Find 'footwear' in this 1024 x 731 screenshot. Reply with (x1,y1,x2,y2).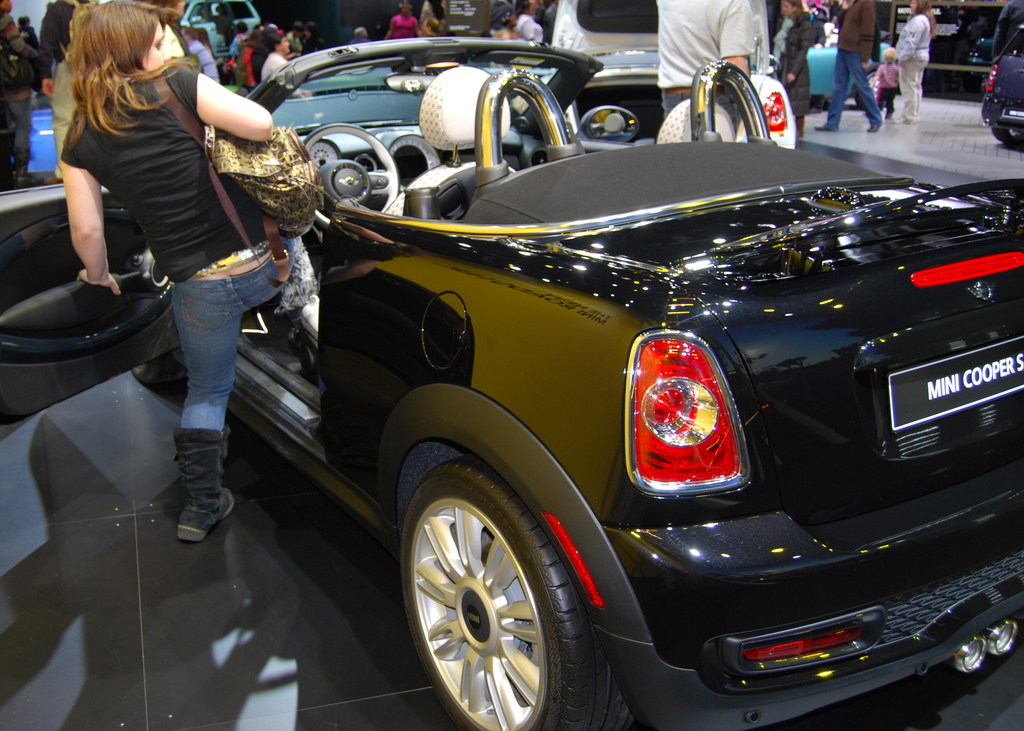
(150,403,229,574).
